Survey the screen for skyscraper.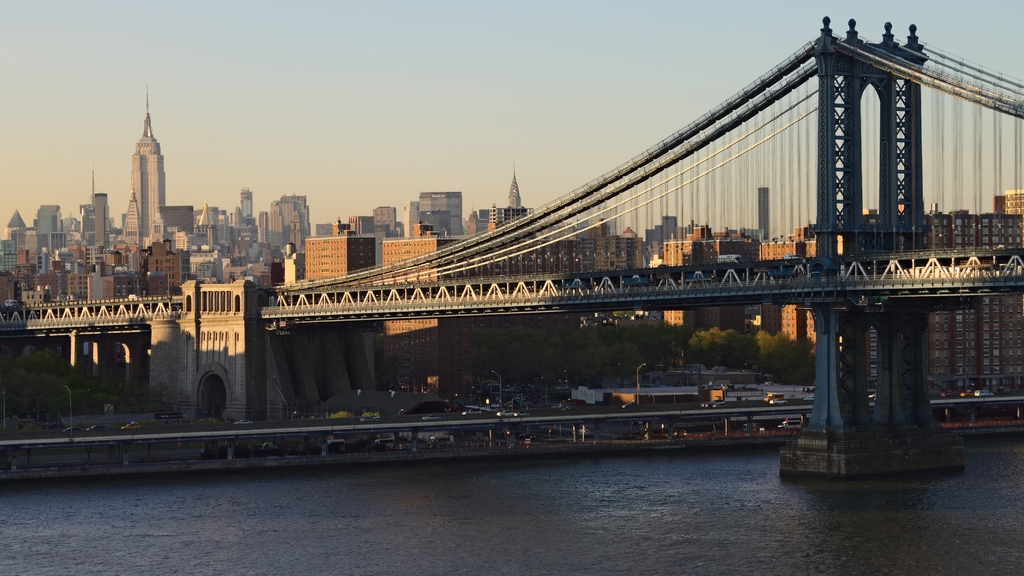
Survey found: x1=413 y1=183 x2=463 y2=244.
